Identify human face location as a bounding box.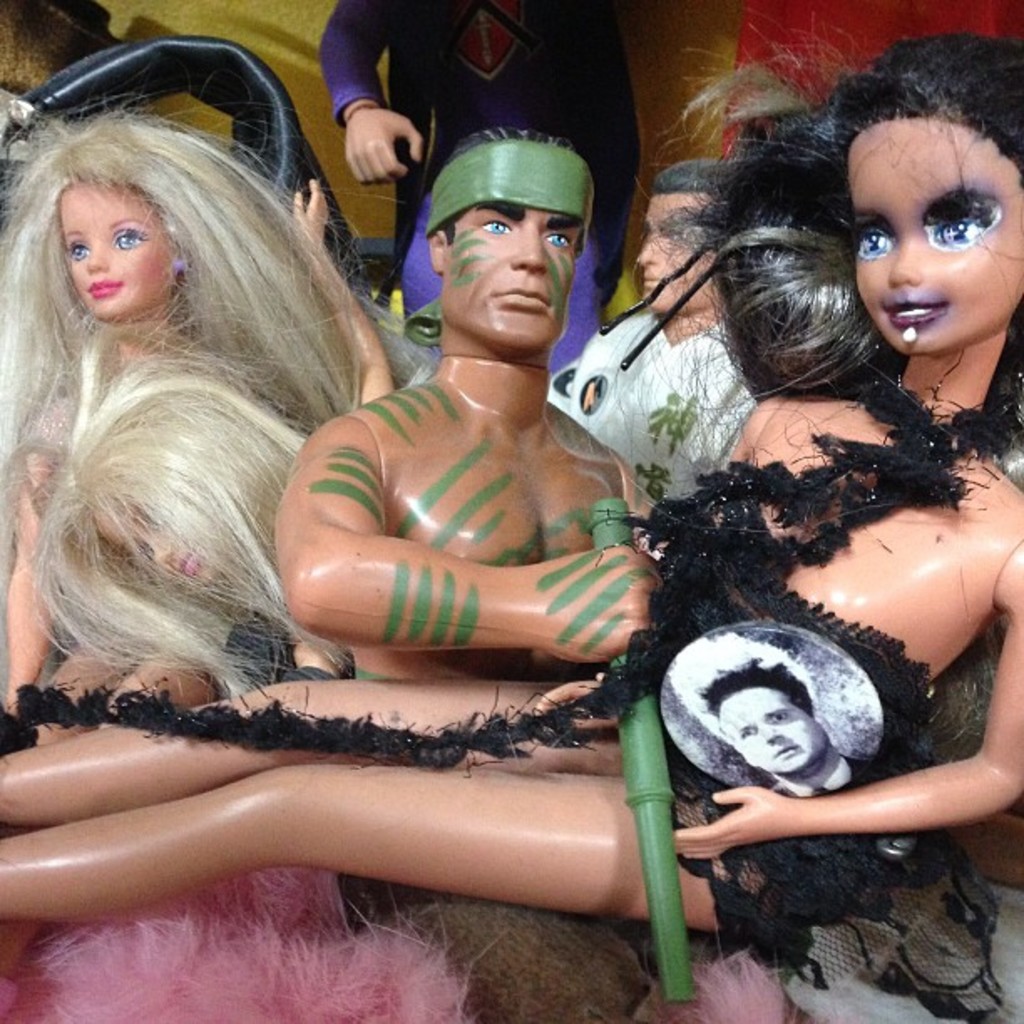
[626,191,718,320].
